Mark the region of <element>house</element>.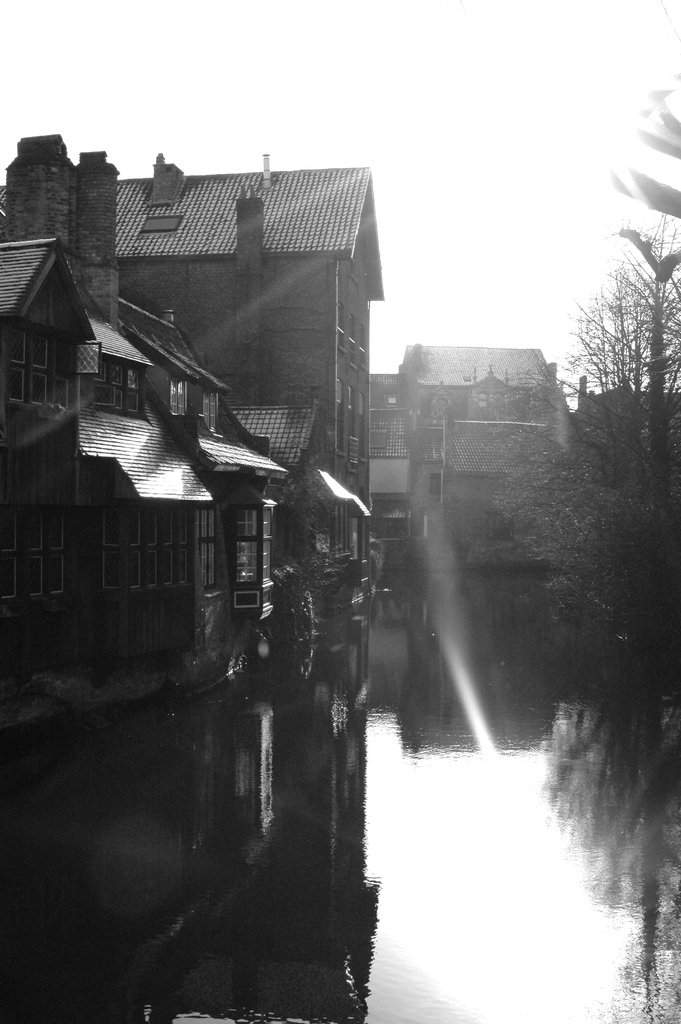
Region: 364, 339, 576, 545.
